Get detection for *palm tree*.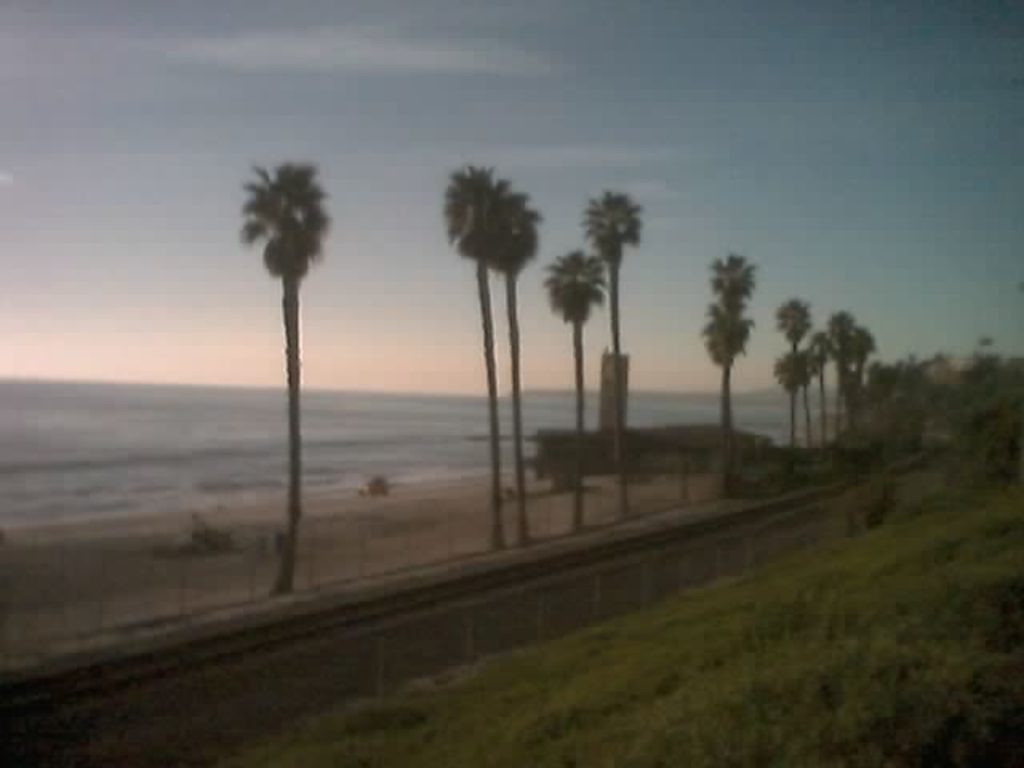
Detection: (232, 144, 330, 602).
